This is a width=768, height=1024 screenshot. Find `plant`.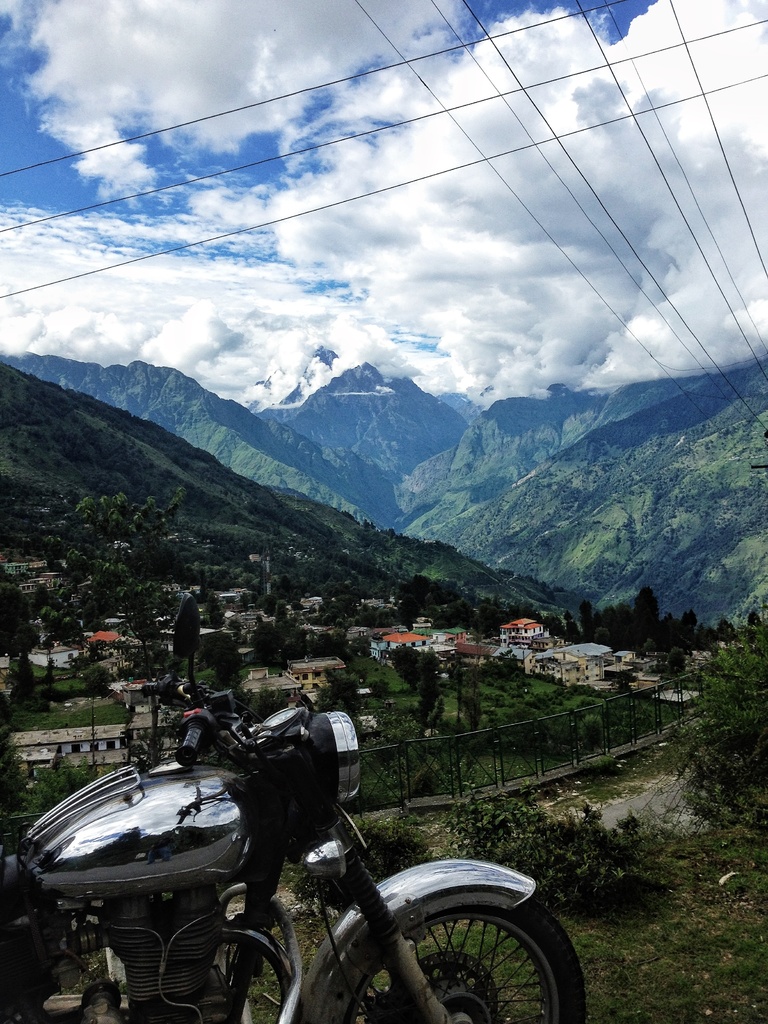
Bounding box: (left=440, top=788, right=638, bottom=910).
